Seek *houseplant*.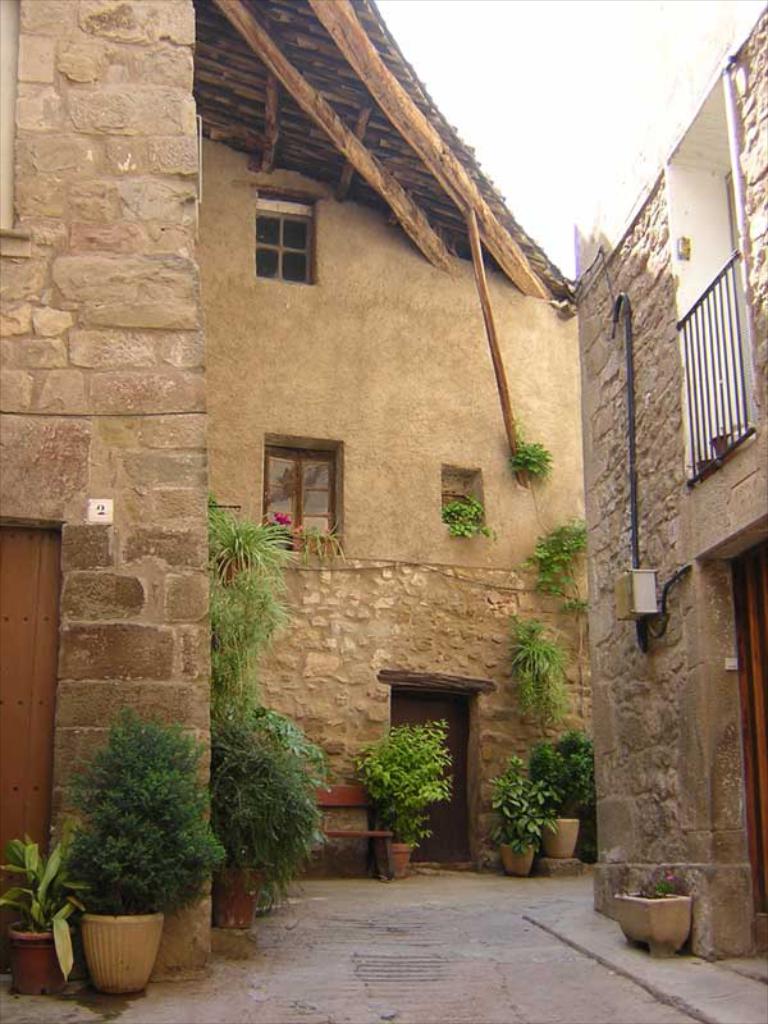
<box>356,714,461,878</box>.
